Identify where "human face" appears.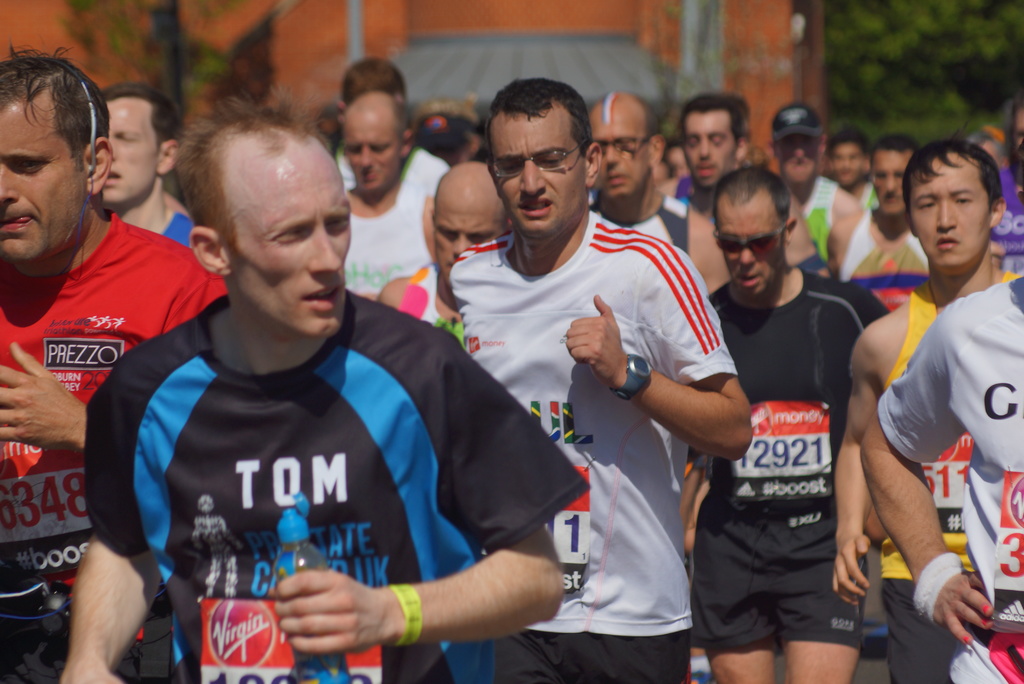
Appears at <bbox>870, 149, 913, 215</bbox>.
